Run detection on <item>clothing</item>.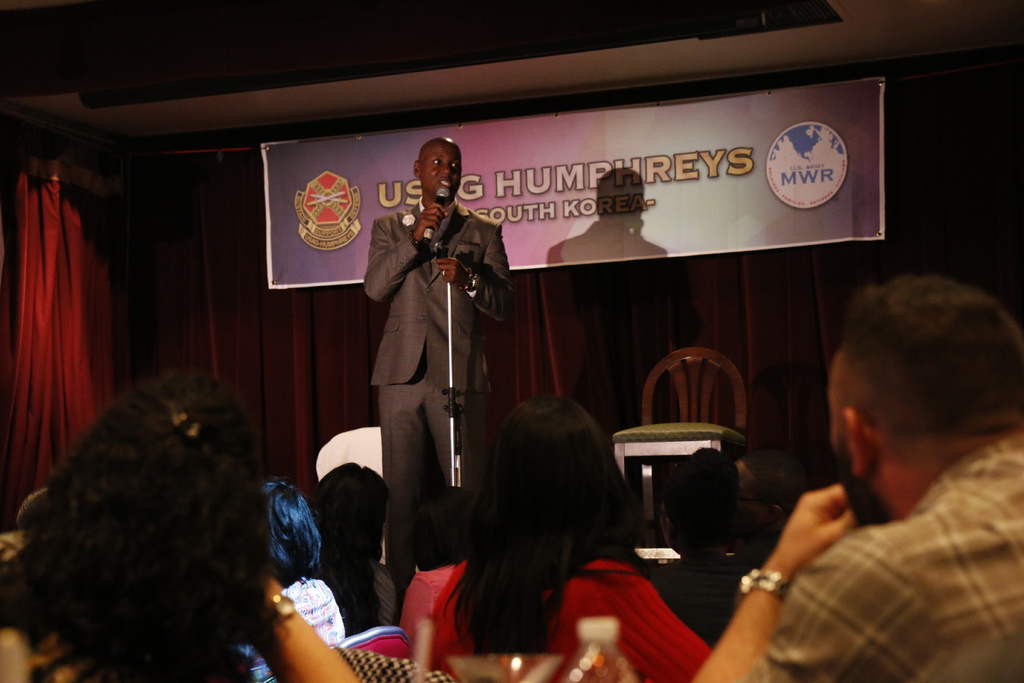
Result: (278, 567, 351, 646).
